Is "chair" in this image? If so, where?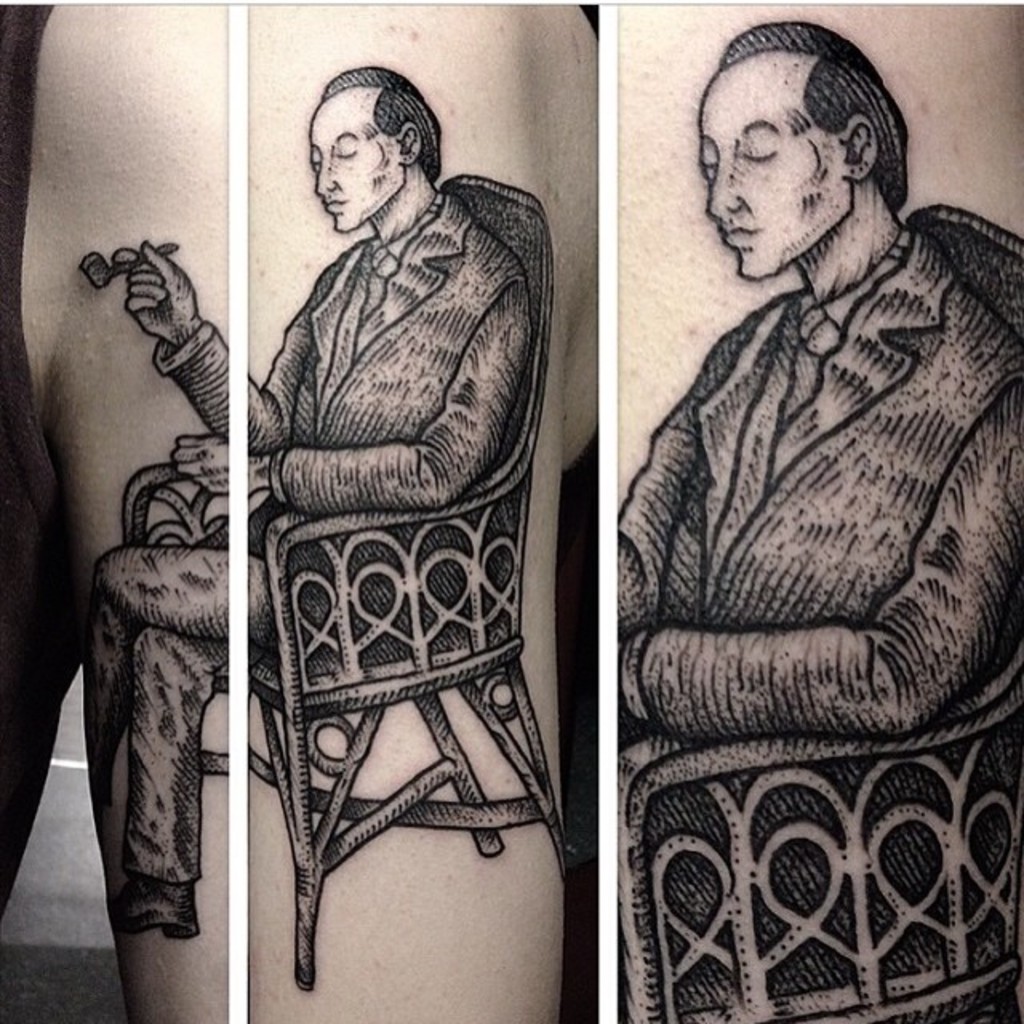
Yes, at <box>216,158,589,1005</box>.
